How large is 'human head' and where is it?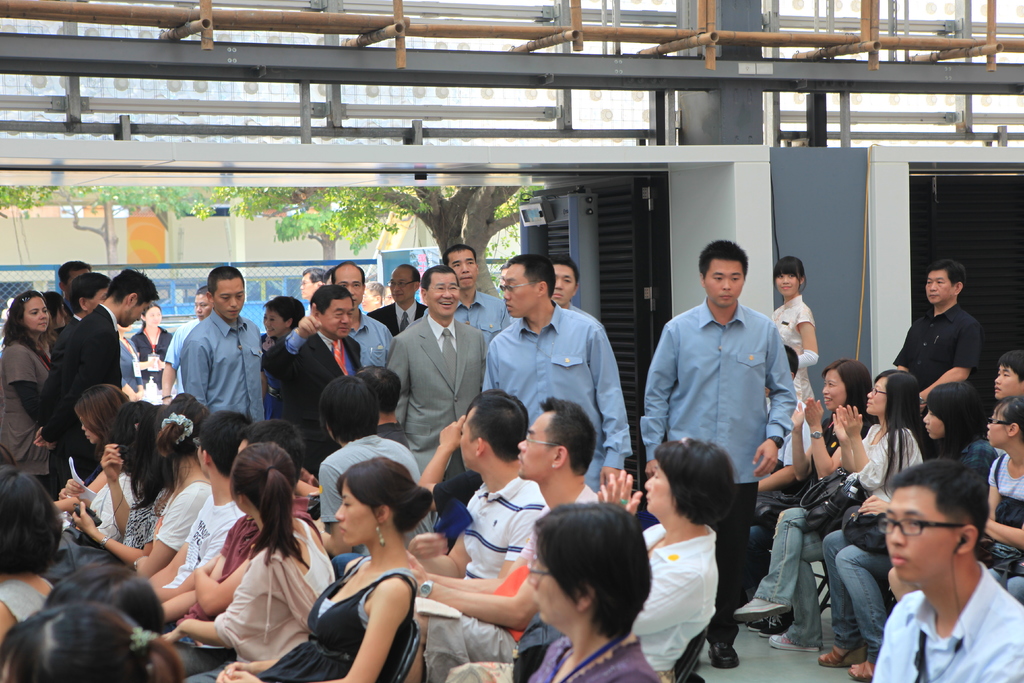
Bounding box: pyautogui.locateOnScreen(774, 256, 806, 293).
